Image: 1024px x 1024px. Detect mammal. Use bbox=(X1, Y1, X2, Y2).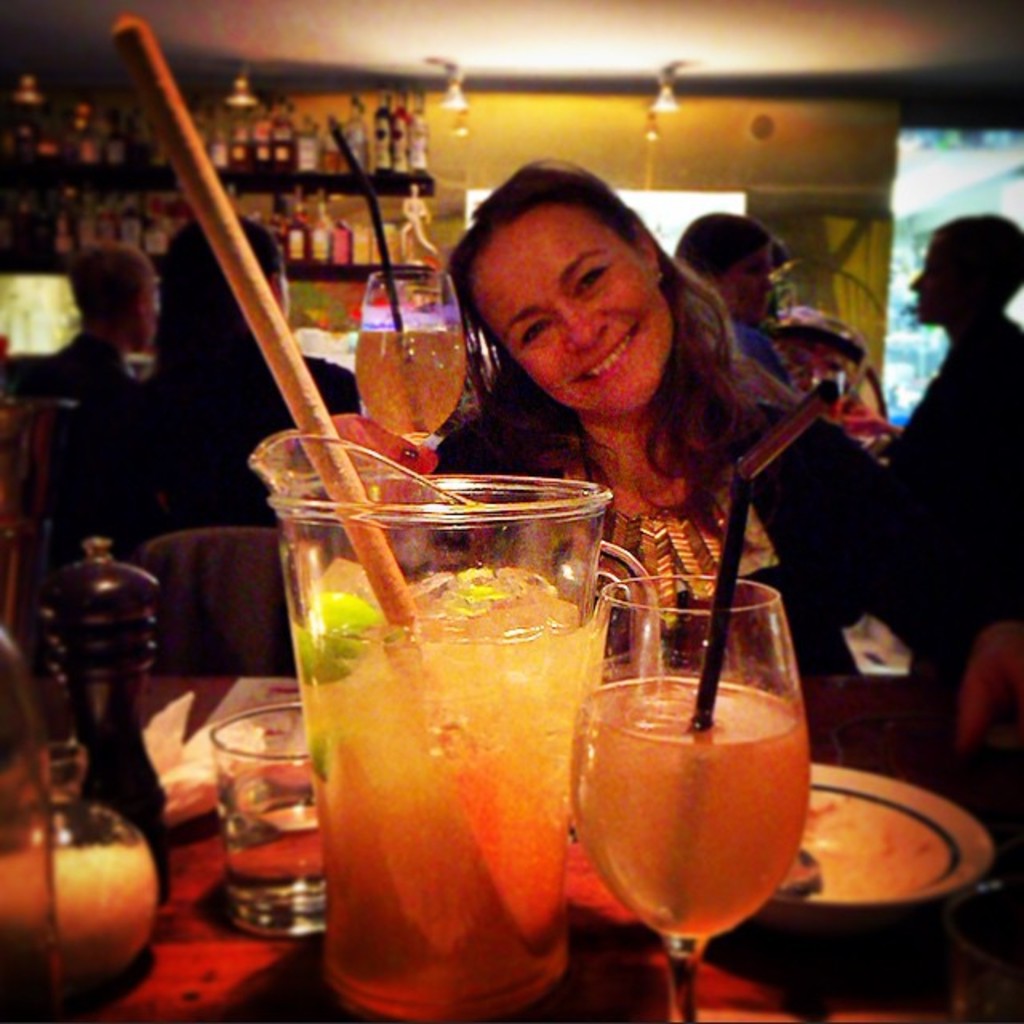
bbox=(680, 210, 792, 395).
